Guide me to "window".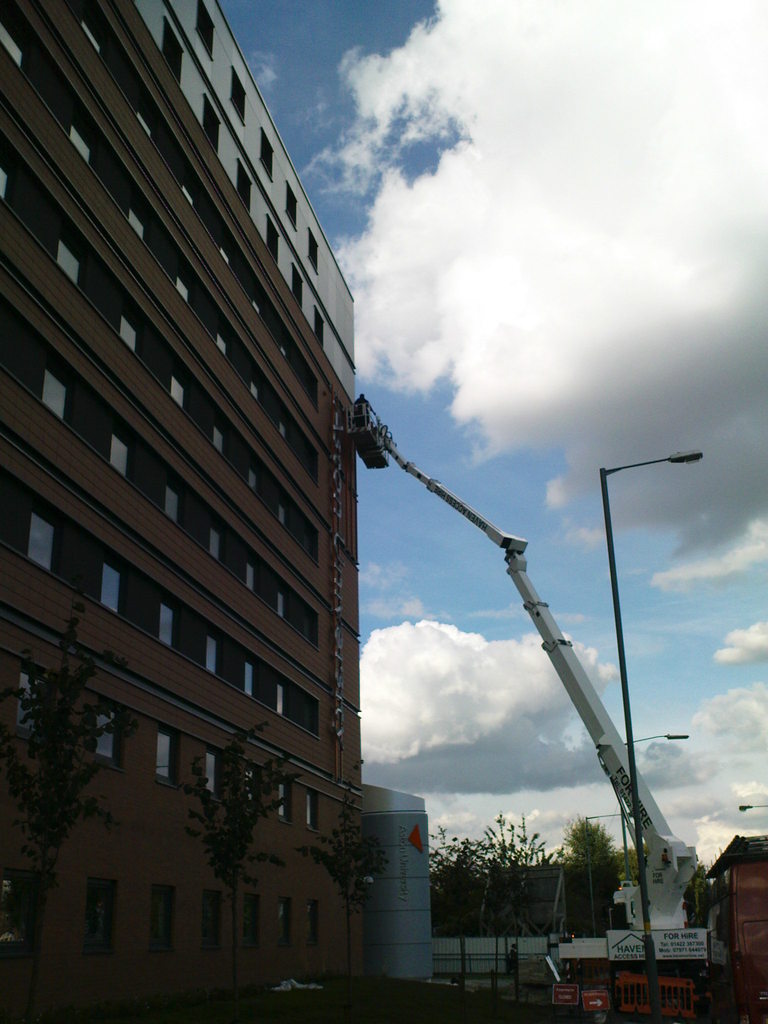
Guidance: (221,317,231,357).
